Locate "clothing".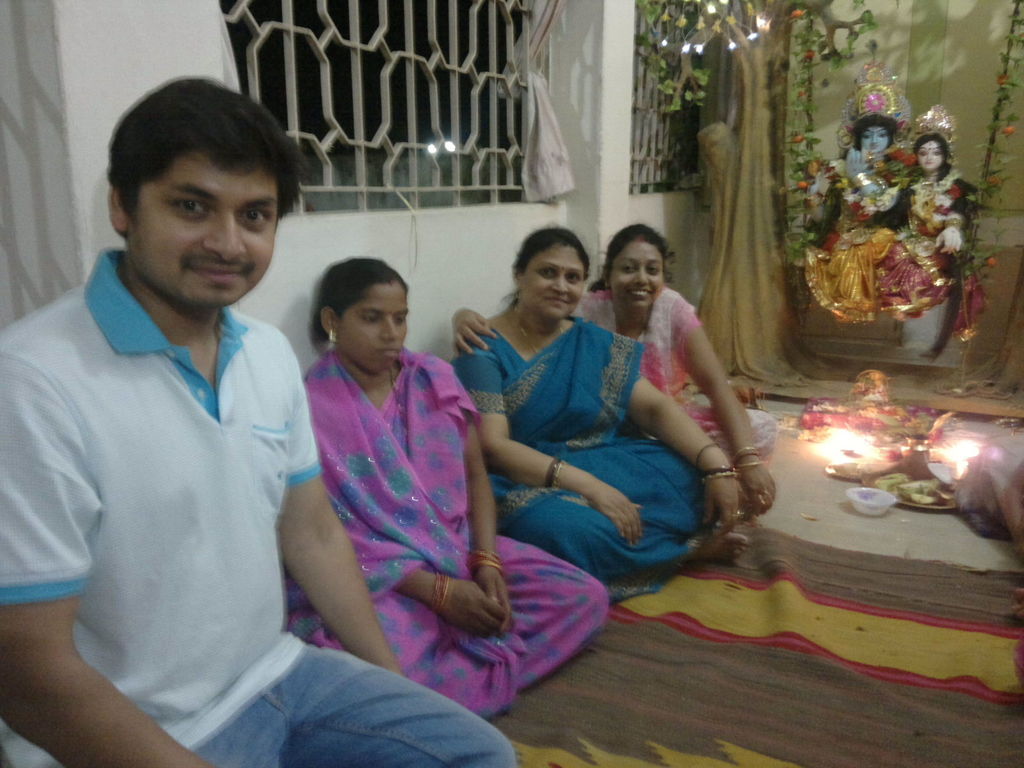
Bounding box: pyautogui.locateOnScreen(558, 276, 775, 471).
